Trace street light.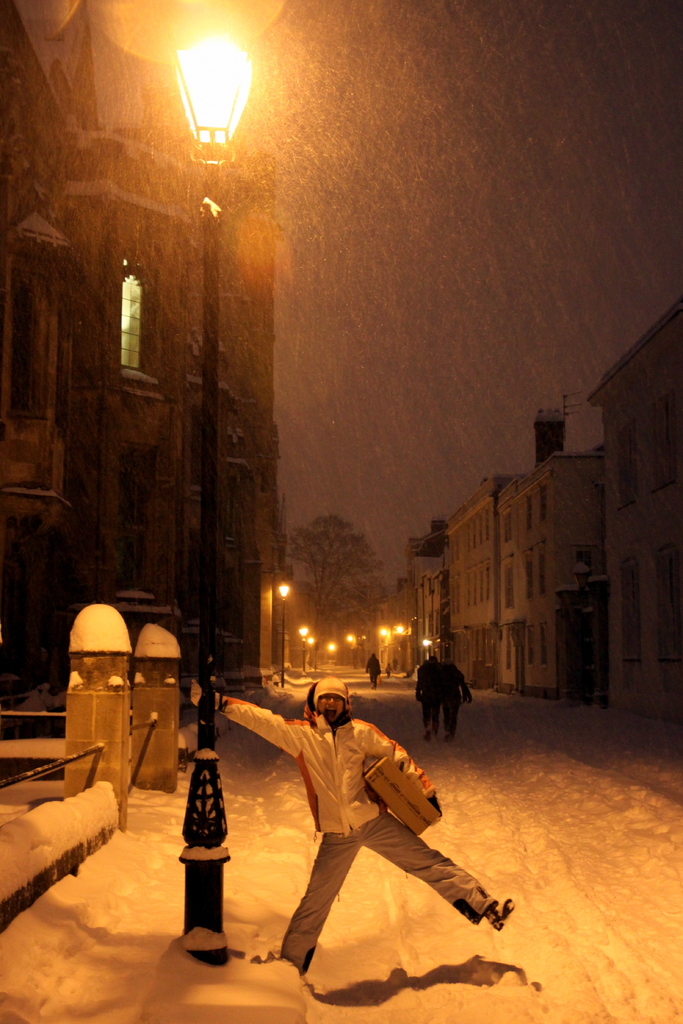
Traced to rect(296, 626, 306, 678).
